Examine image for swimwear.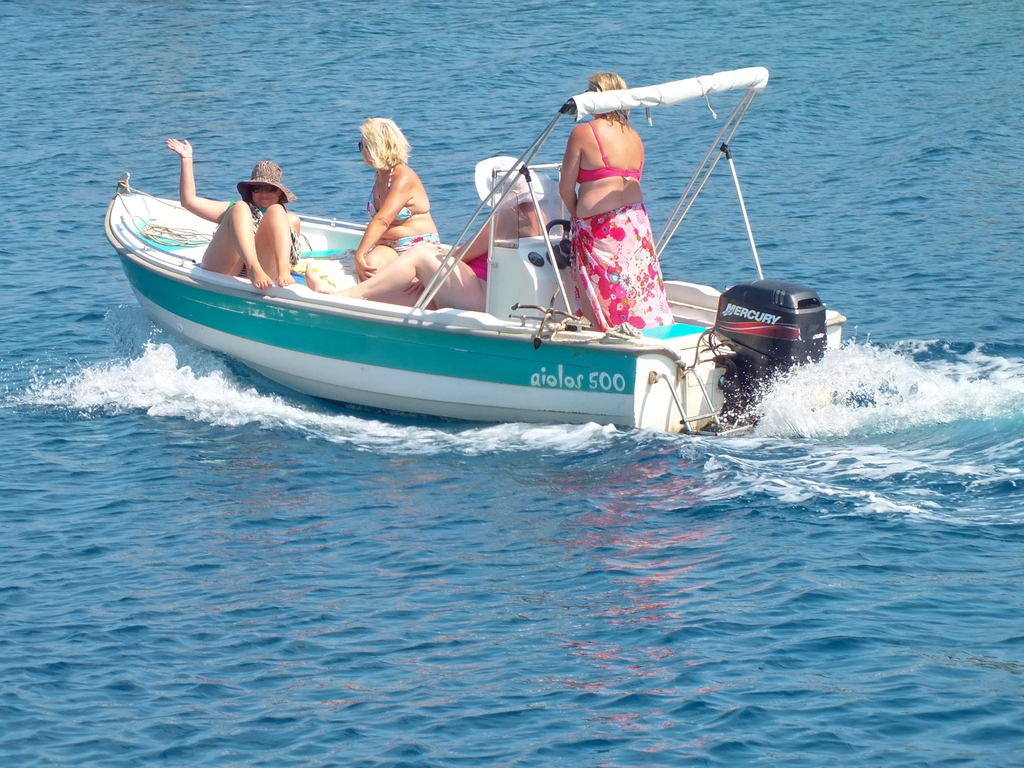
Examination result: <bbox>577, 127, 642, 182</bbox>.
